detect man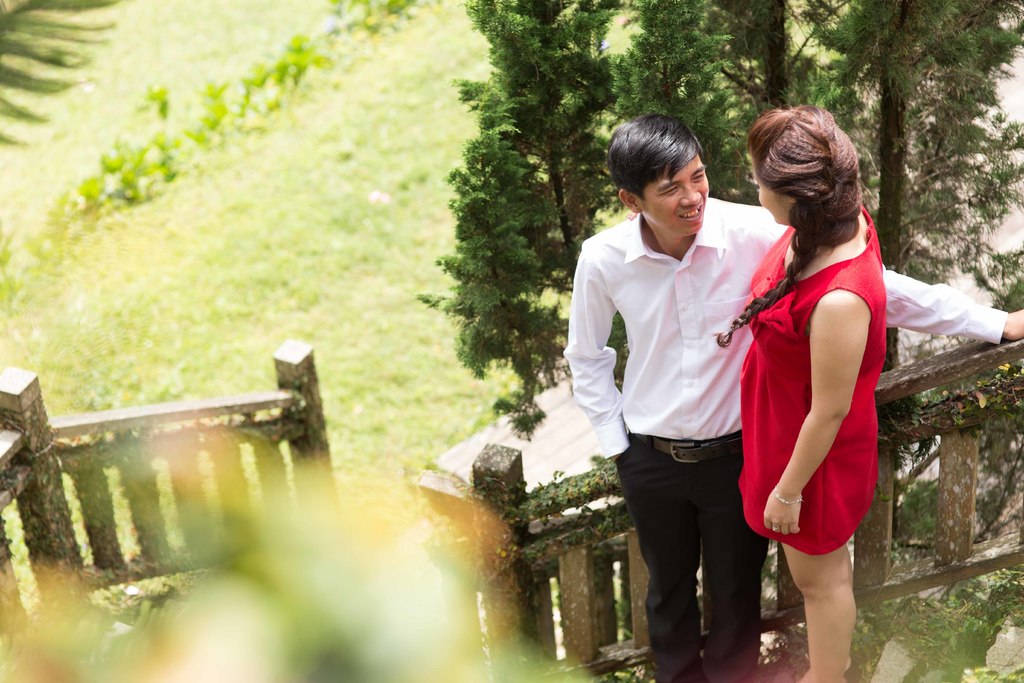
<box>557,96,858,658</box>
